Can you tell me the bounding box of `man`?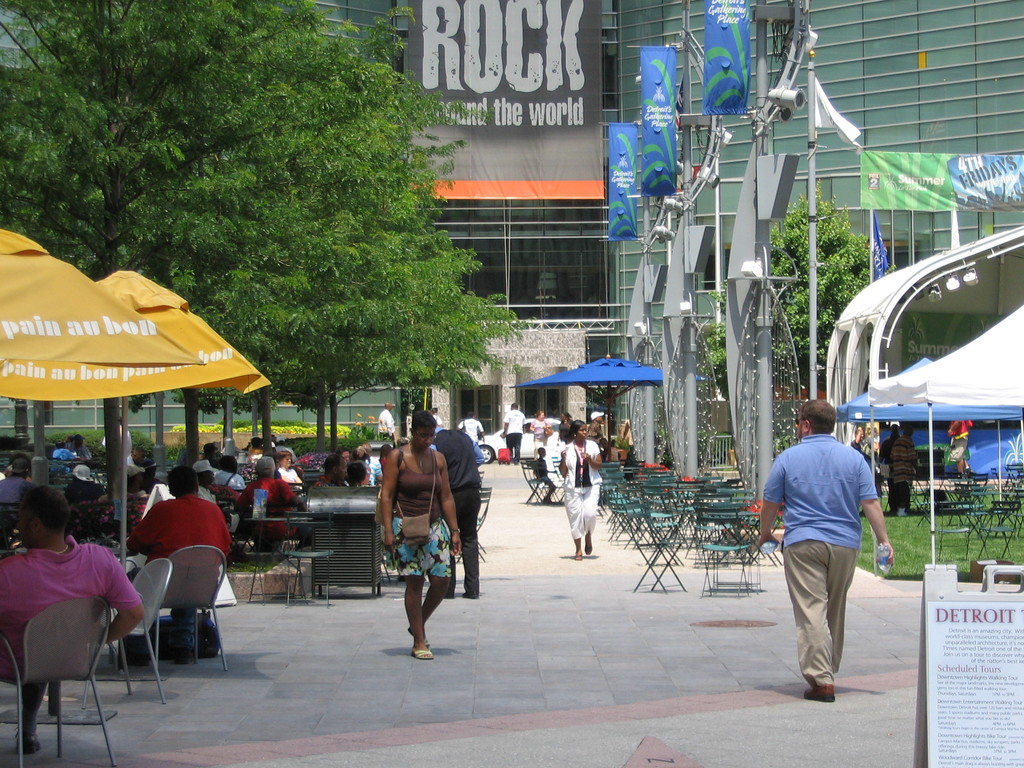
{"x1": 125, "y1": 467, "x2": 230, "y2": 652}.
